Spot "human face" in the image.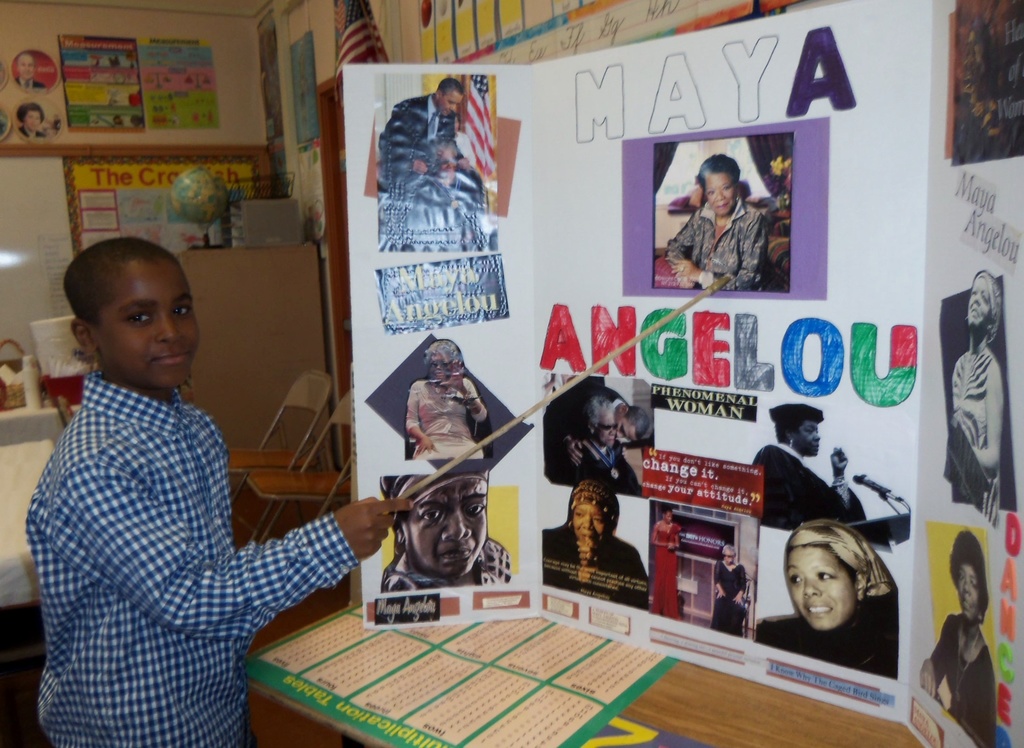
"human face" found at region(407, 477, 488, 576).
